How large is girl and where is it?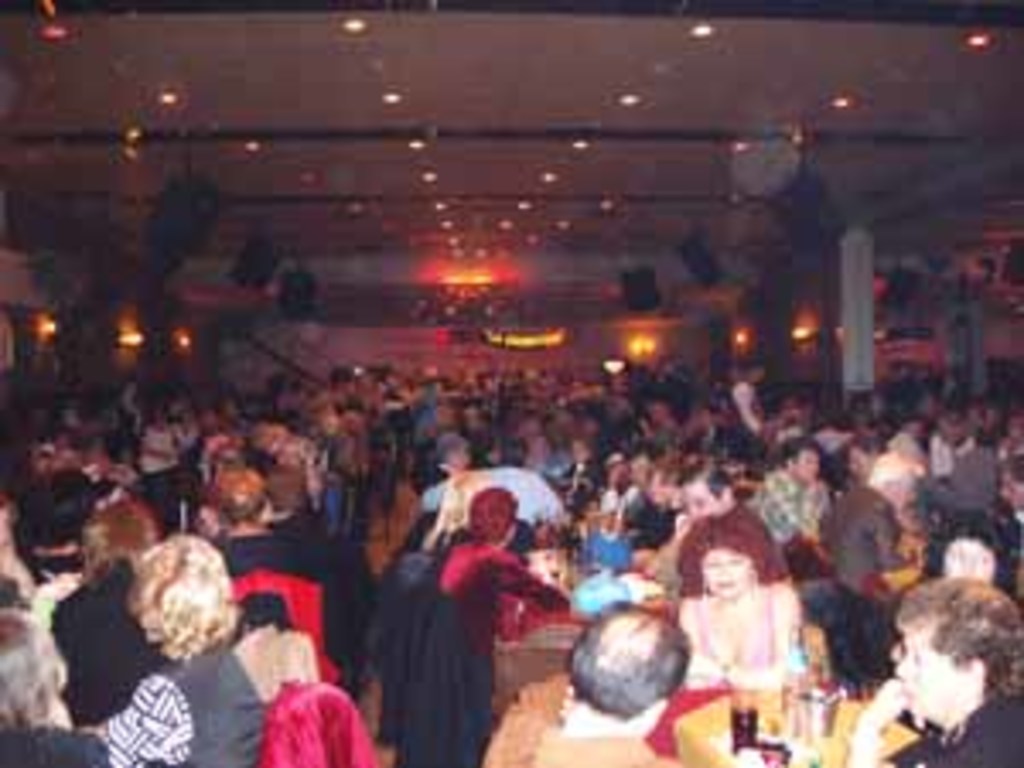
Bounding box: bbox(659, 509, 836, 737).
